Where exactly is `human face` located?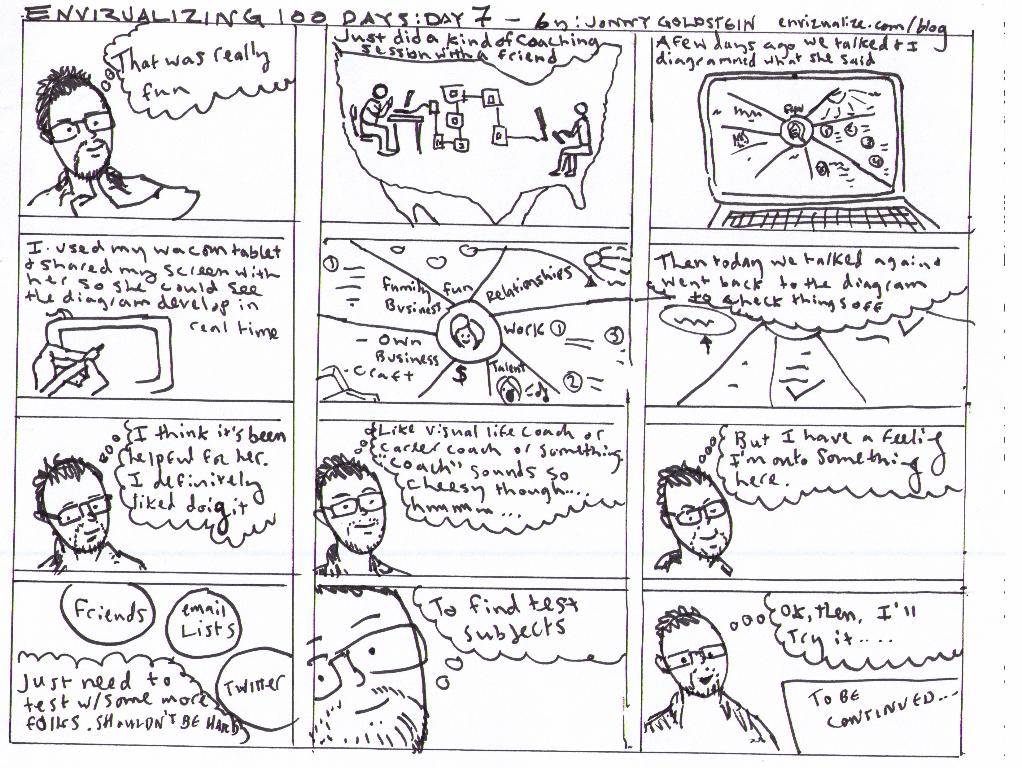
Its bounding box is 48,84,116,178.
